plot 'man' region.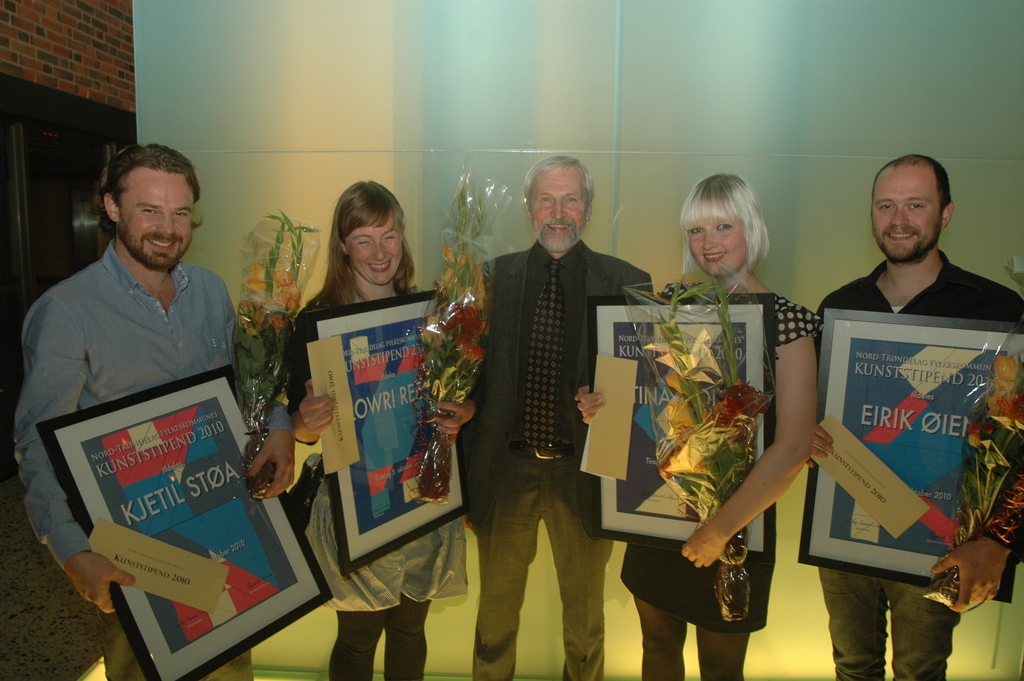
Plotted at bbox=[456, 152, 646, 659].
